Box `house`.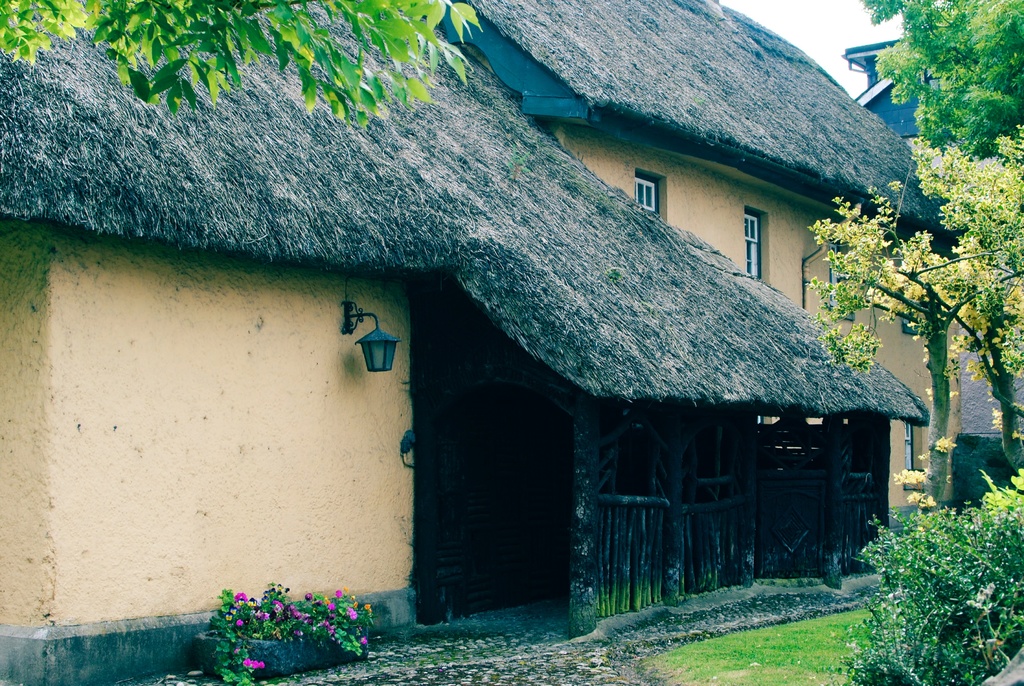
0:0:1005:617.
